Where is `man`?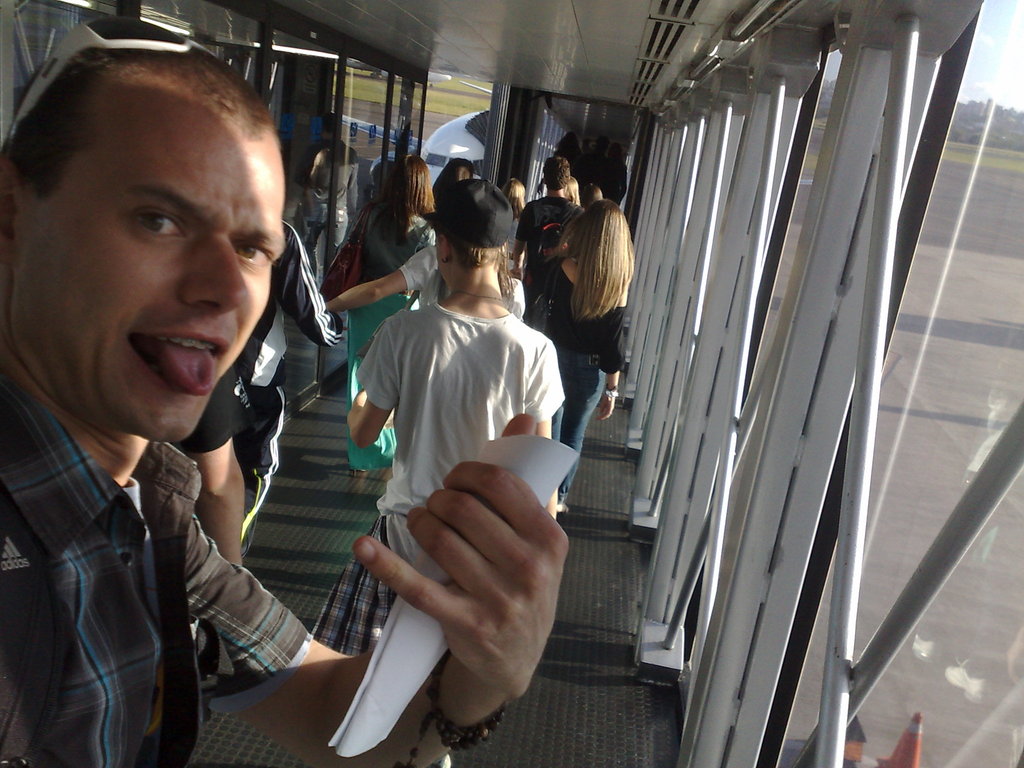
region(202, 206, 355, 691).
